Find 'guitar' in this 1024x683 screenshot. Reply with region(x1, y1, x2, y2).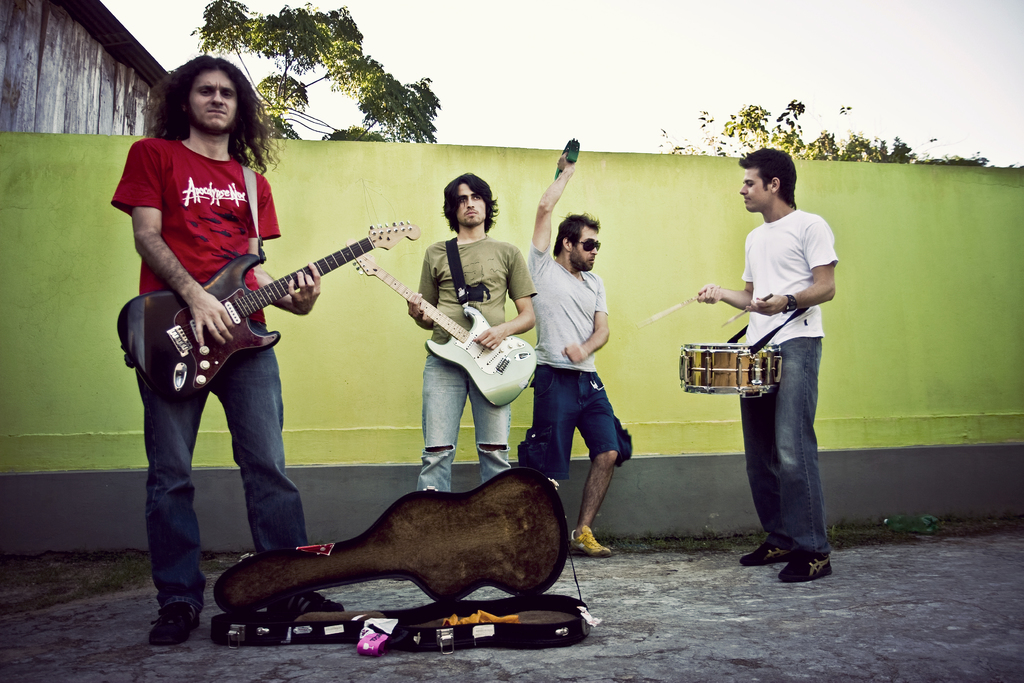
region(350, 252, 534, 409).
